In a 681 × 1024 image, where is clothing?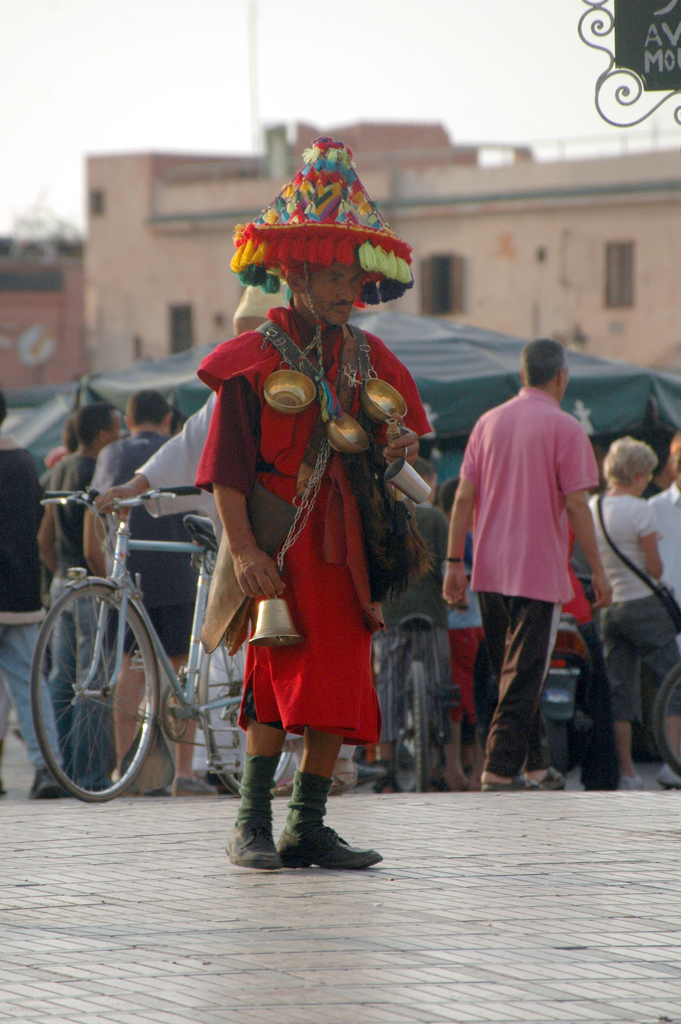
[left=368, top=494, right=459, bottom=758].
